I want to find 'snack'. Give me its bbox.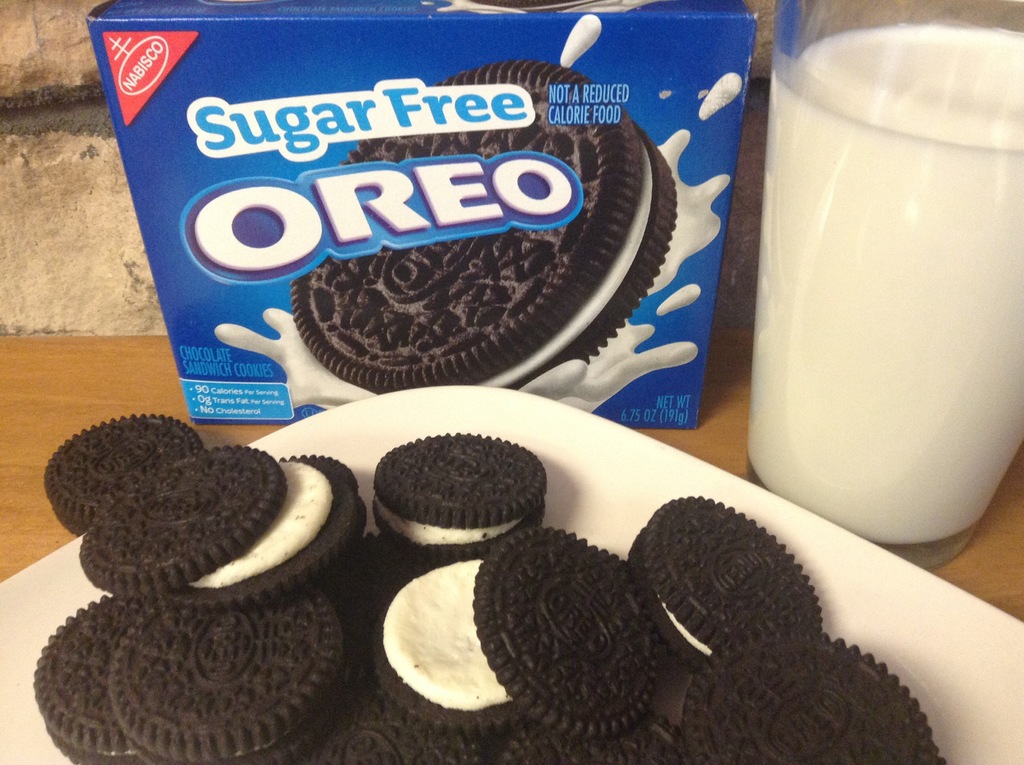
<region>44, 414, 209, 535</region>.
